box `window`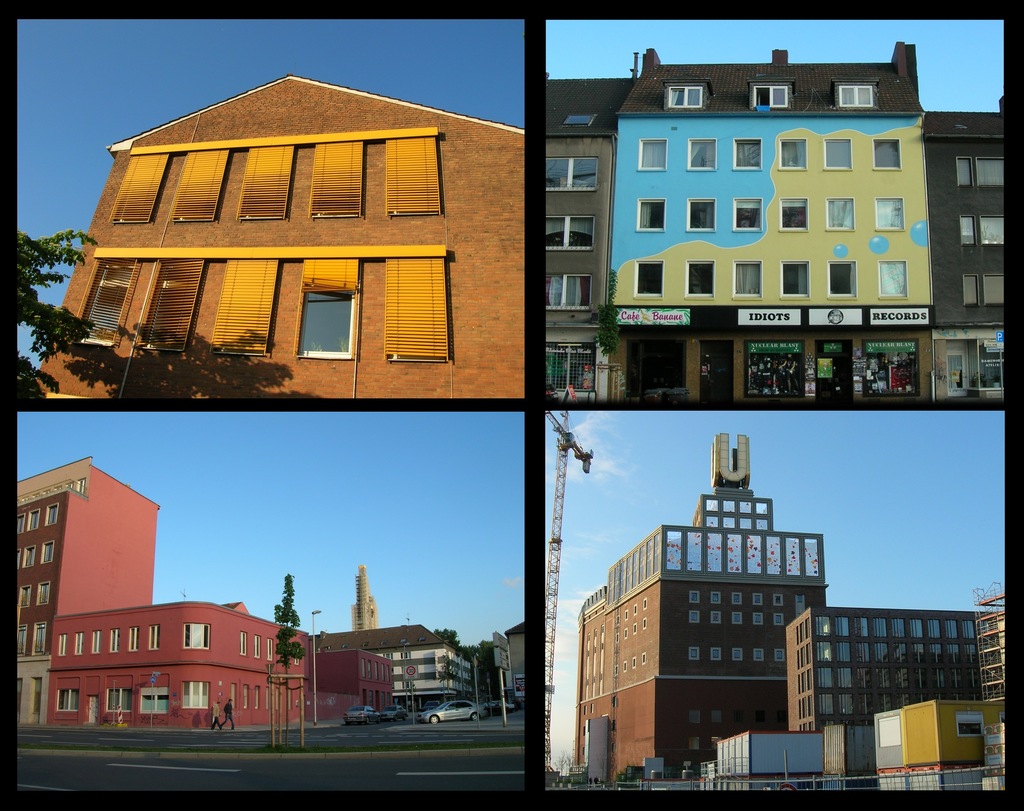
Rect(974, 215, 1011, 249)
